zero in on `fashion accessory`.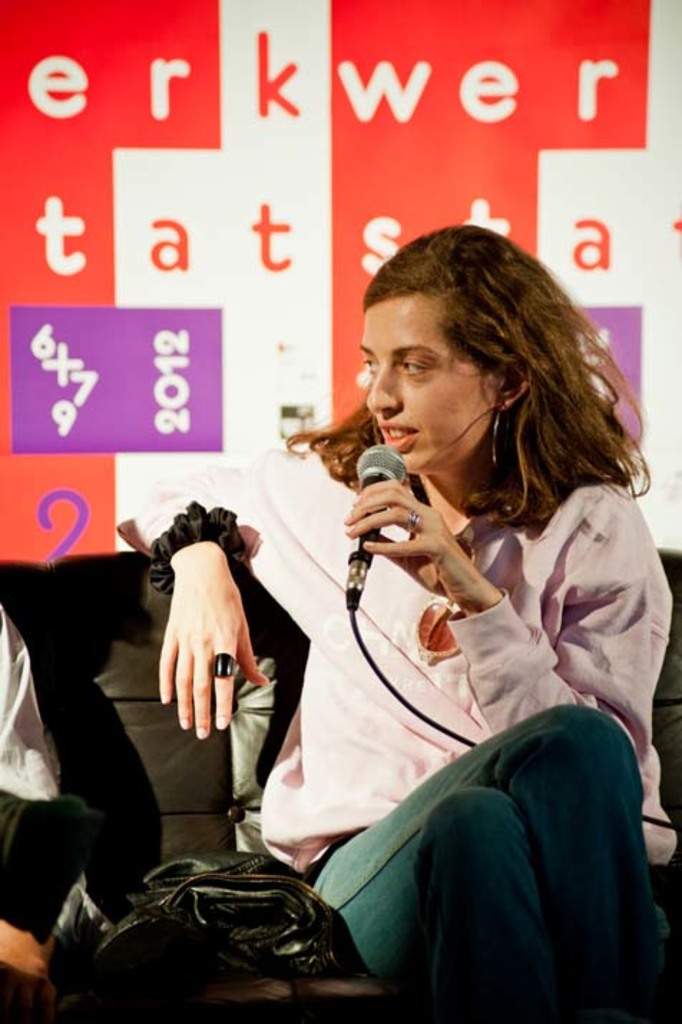
Zeroed in: (216,655,244,677).
